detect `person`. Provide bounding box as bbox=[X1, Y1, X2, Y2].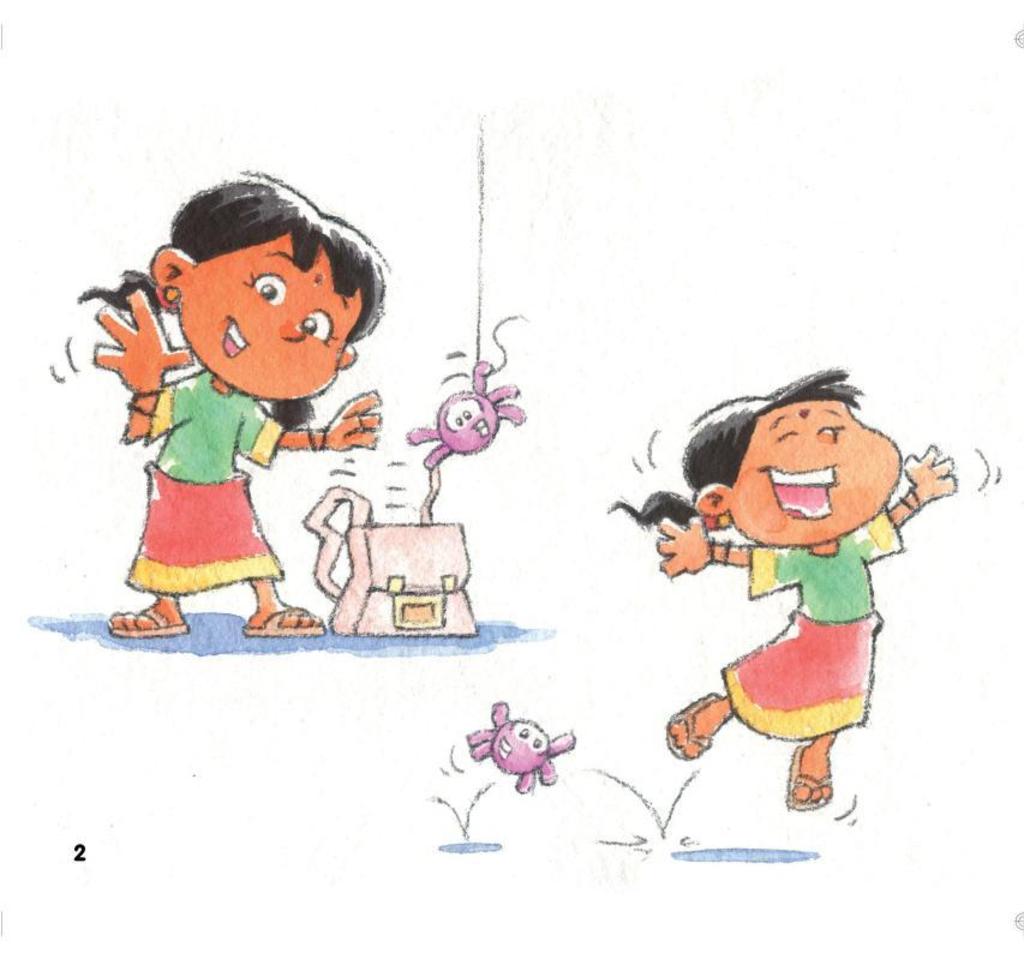
bbox=[79, 169, 394, 641].
